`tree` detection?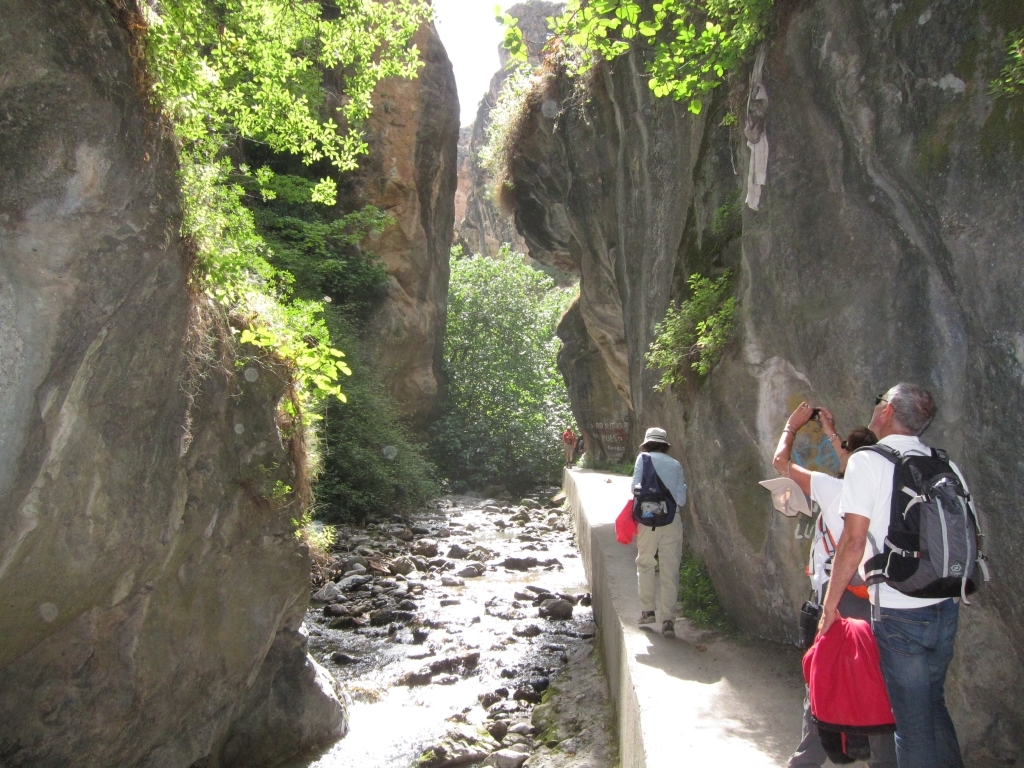
box(147, 0, 451, 526)
